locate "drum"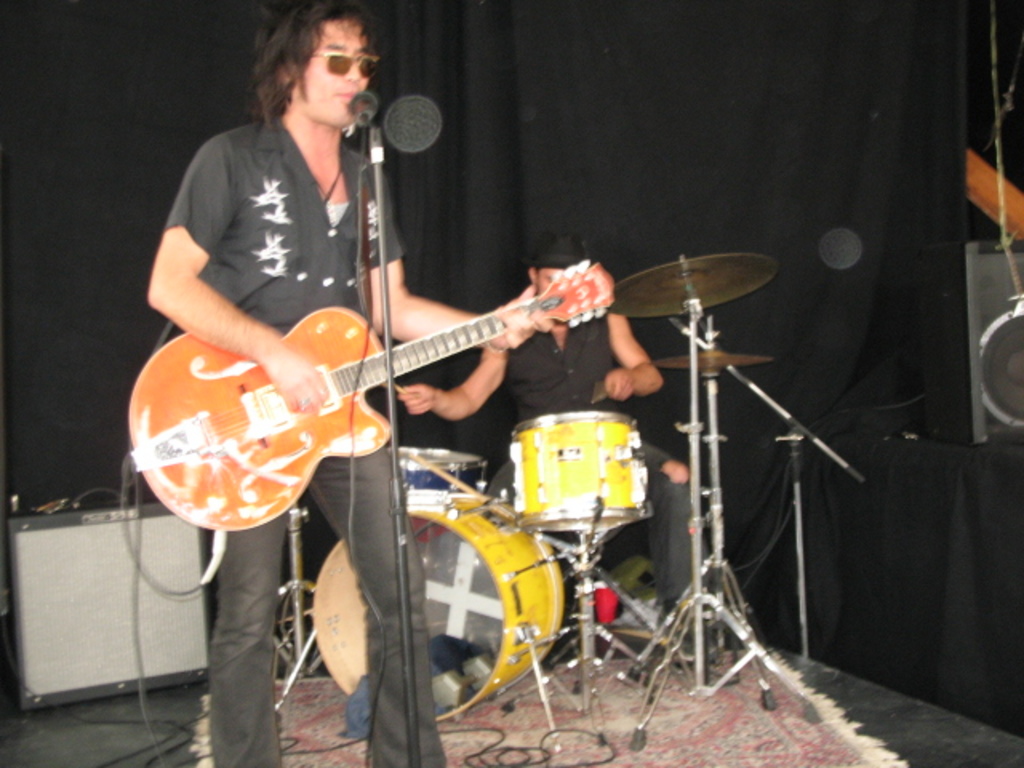
box=[312, 496, 565, 725]
